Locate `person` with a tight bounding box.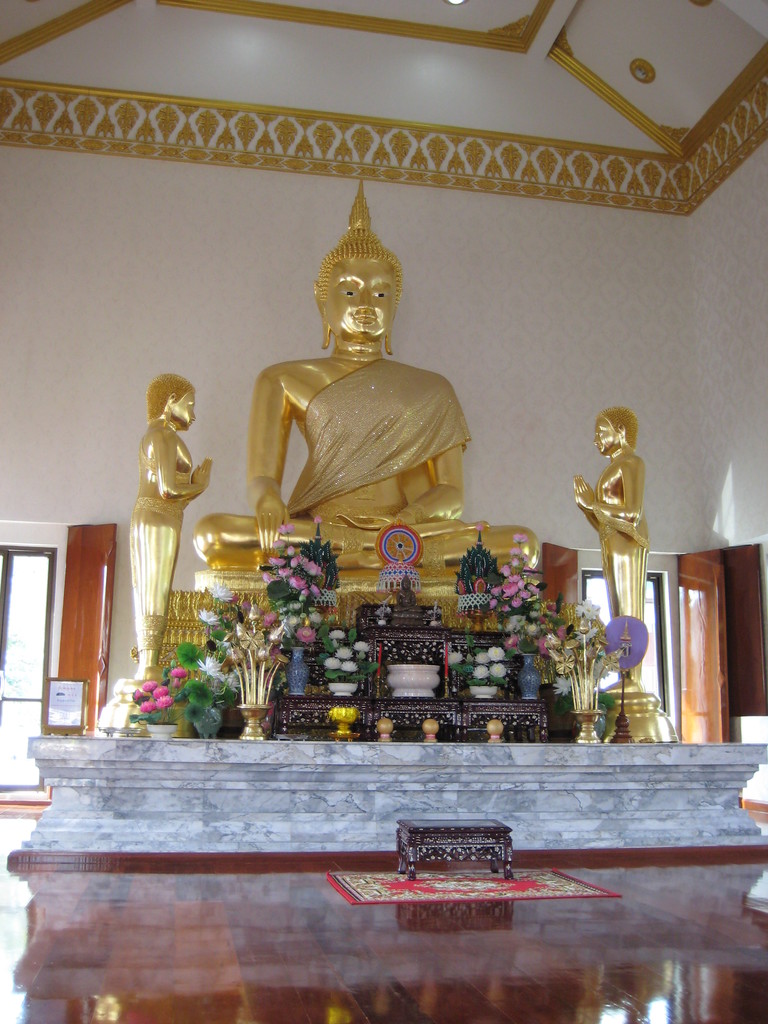
region(131, 376, 212, 680).
